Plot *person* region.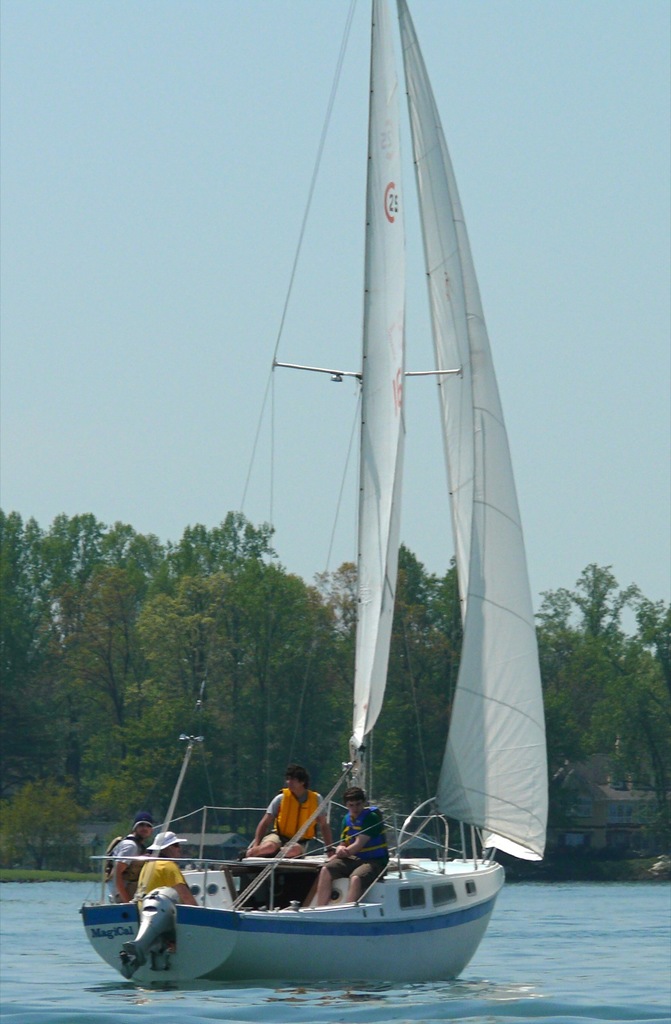
Plotted at (x1=243, y1=776, x2=327, y2=873).
